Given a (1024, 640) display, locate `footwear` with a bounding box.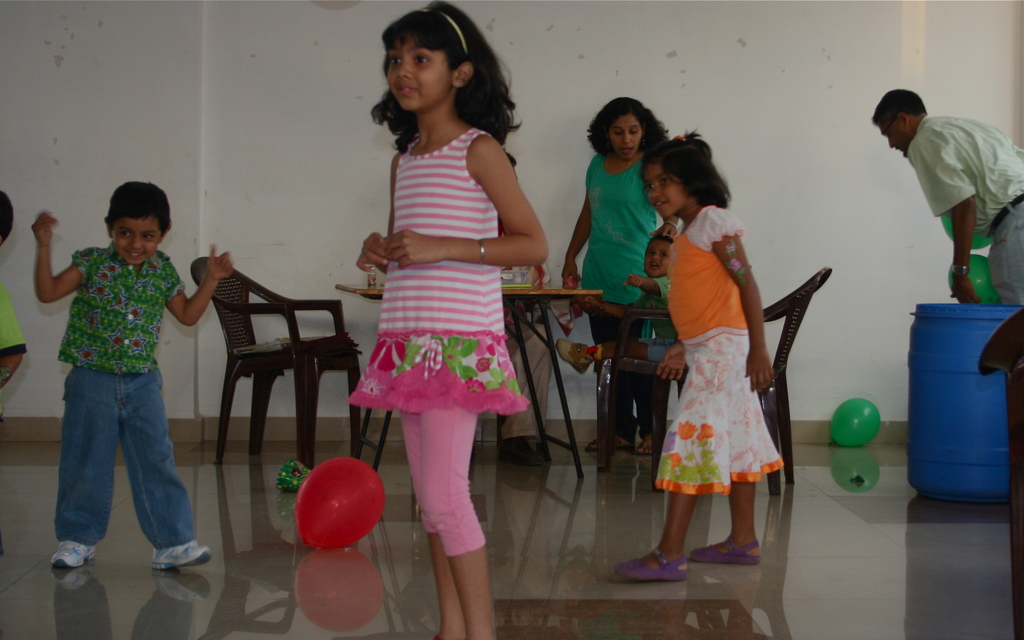
Located: x1=632, y1=435, x2=660, y2=455.
